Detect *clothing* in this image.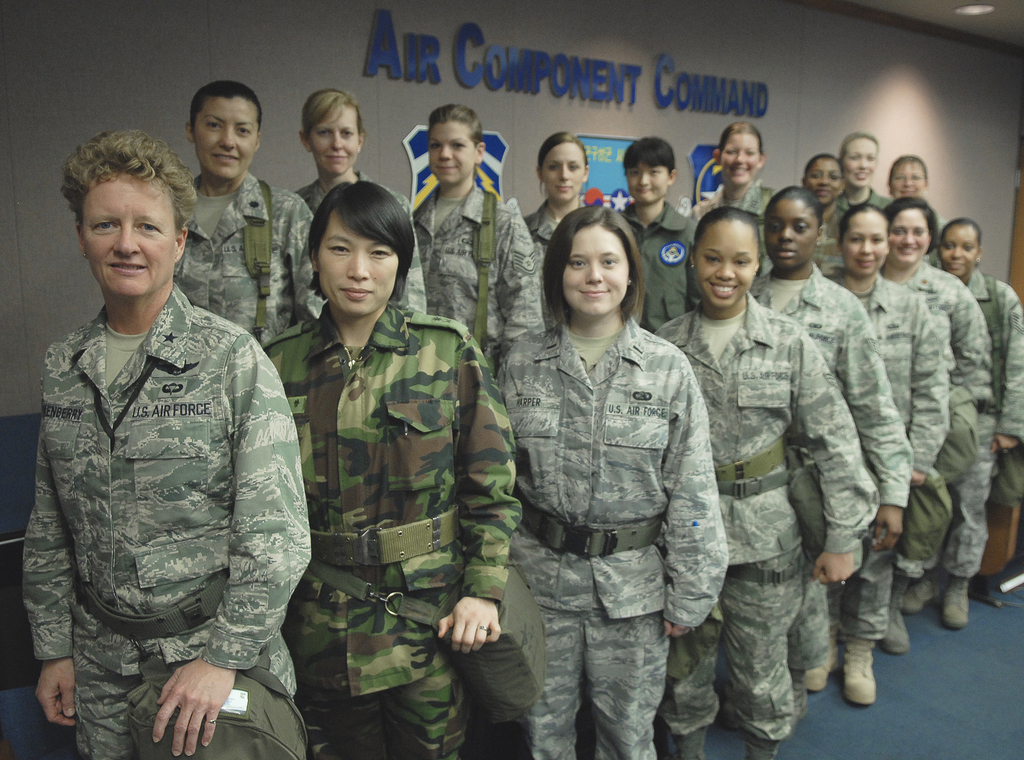
Detection: [15,223,316,744].
